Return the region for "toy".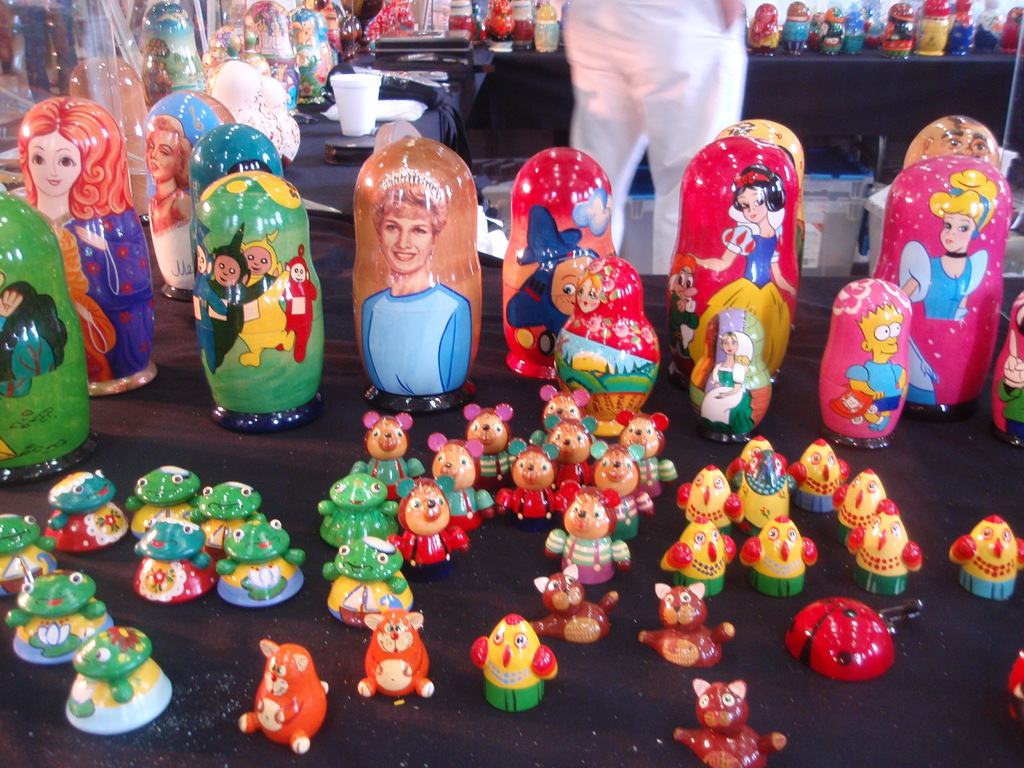
[680, 306, 768, 447].
